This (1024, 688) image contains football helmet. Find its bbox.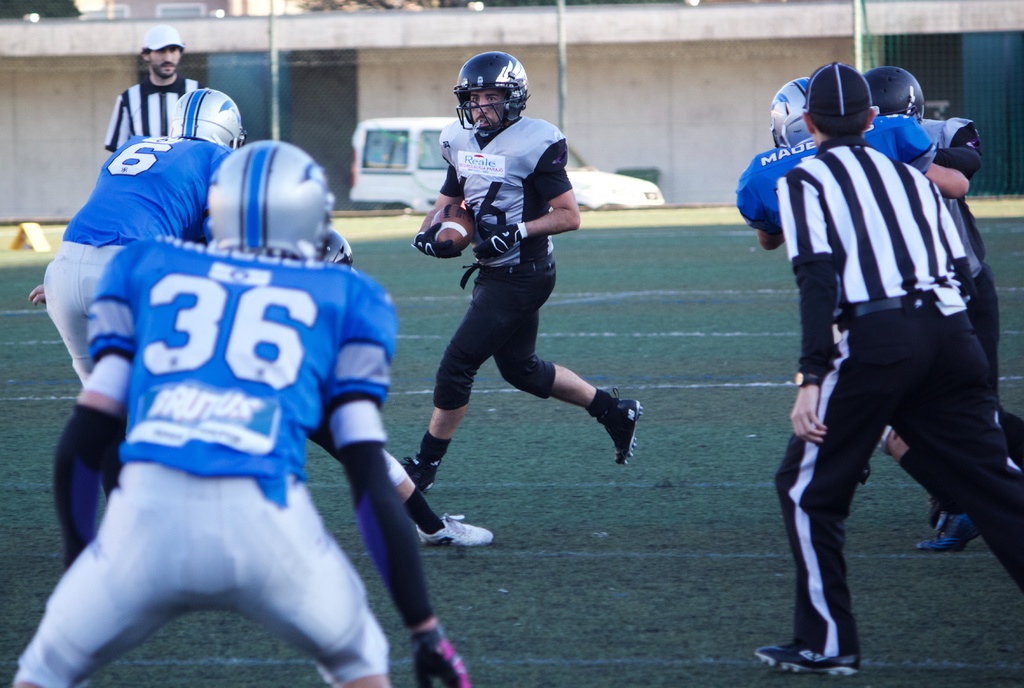
pyautogui.locateOnScreen(866, 67, 926, 124).
